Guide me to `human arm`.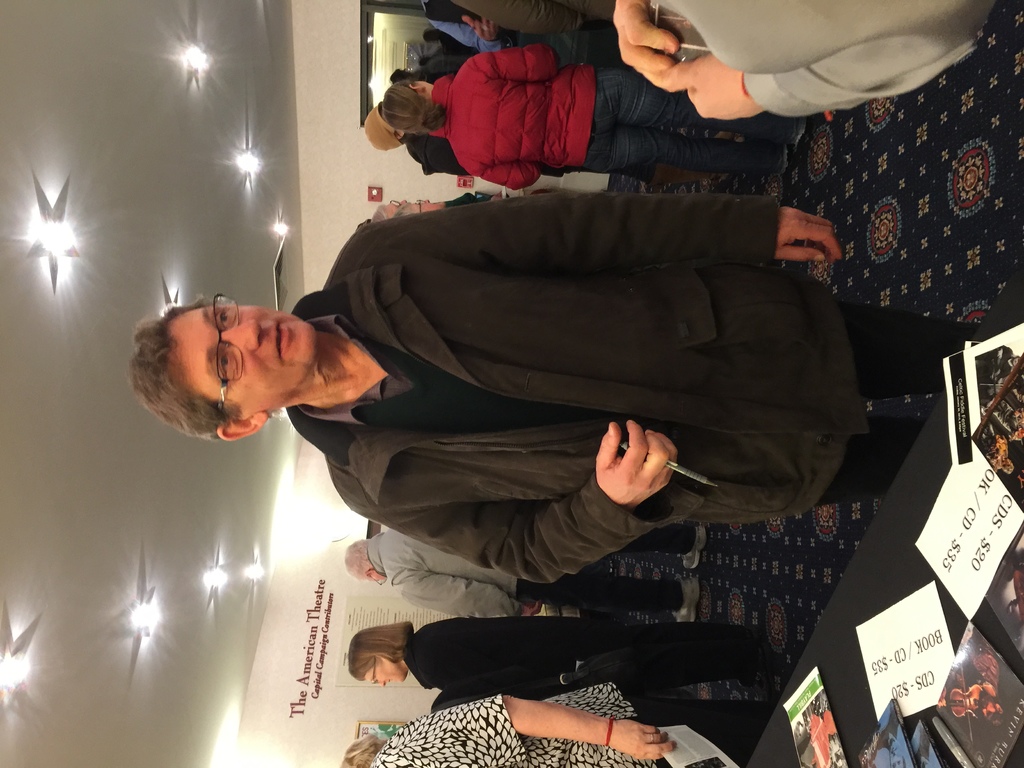
Guidance: BBox(470, 165, 542, 192).
